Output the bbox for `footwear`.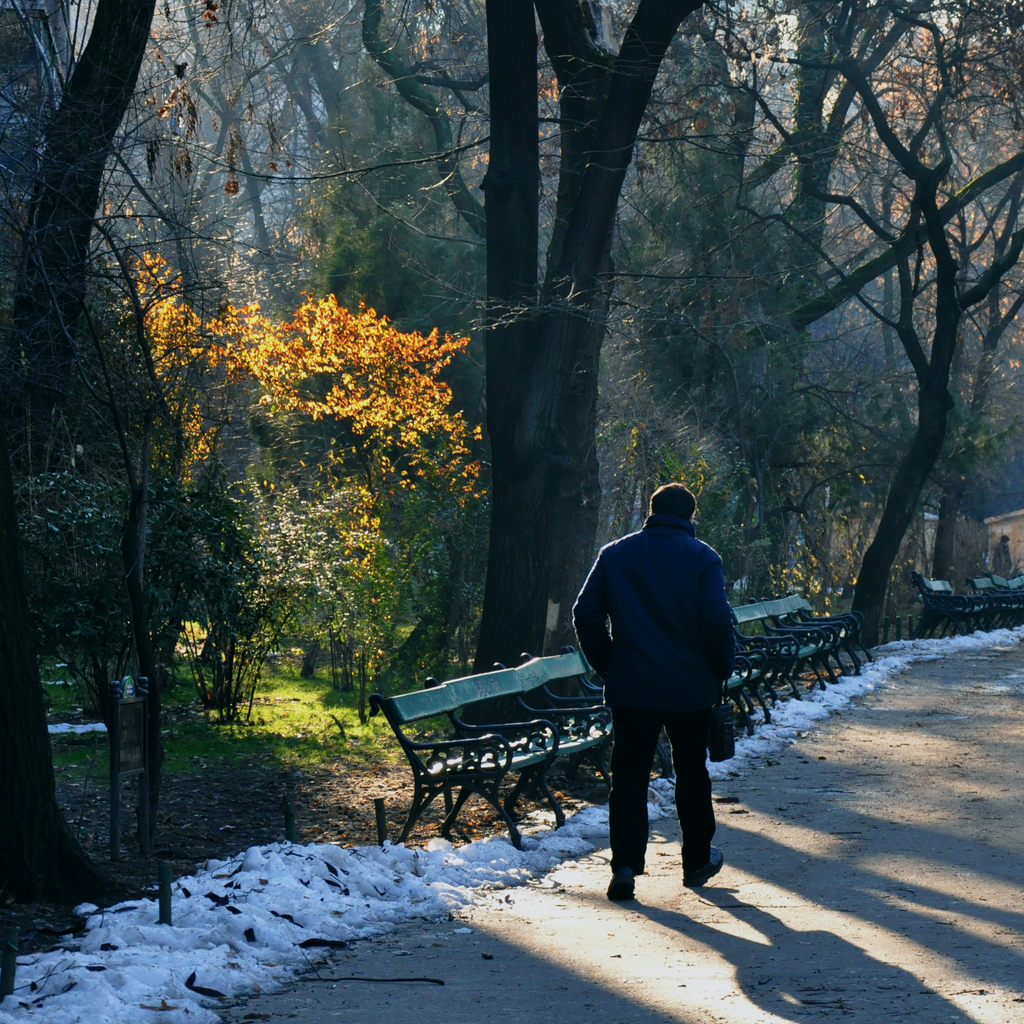
bbox=[675, 852, 725, 890].
